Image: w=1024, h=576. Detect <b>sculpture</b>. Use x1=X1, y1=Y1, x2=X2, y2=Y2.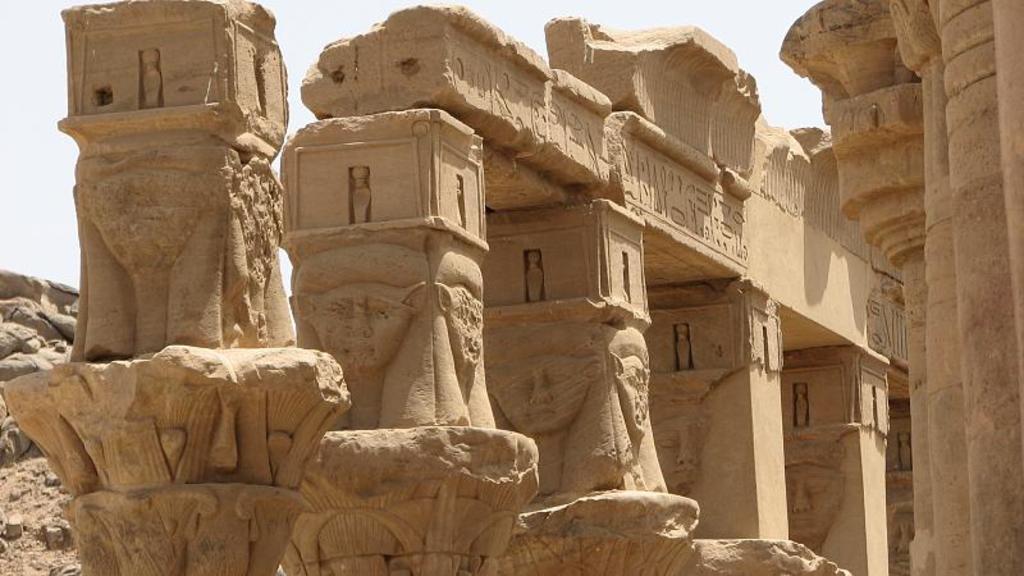
x1=641, y1=287, x2=812, y2=575.
